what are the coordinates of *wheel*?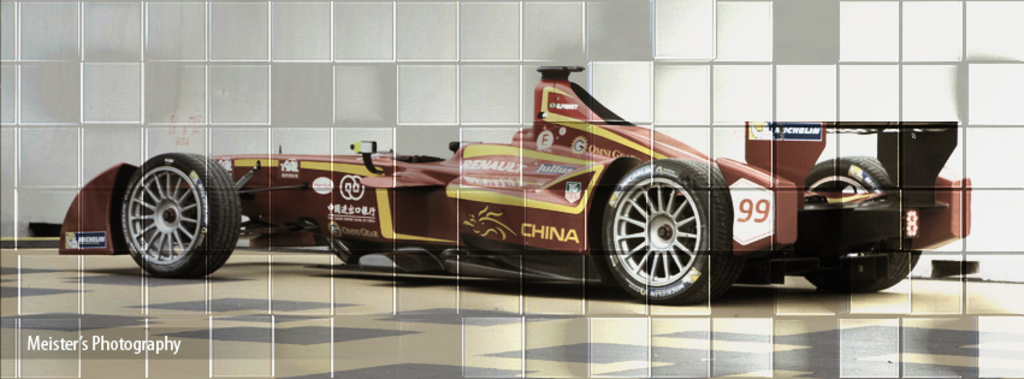
bbox=(600, 159, 729, 304).
